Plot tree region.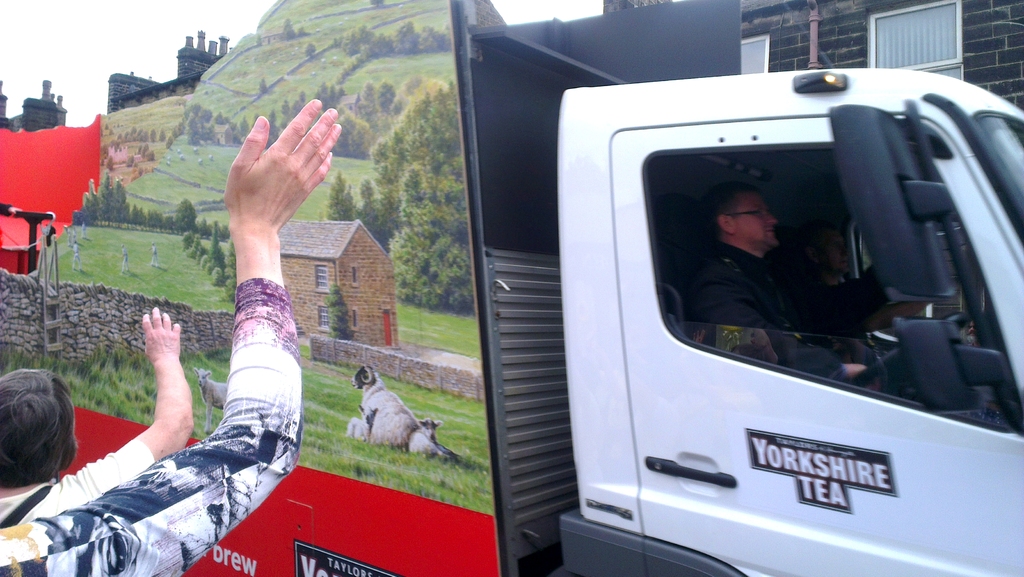
Plotted at locate(278, 18, 293, 35).
